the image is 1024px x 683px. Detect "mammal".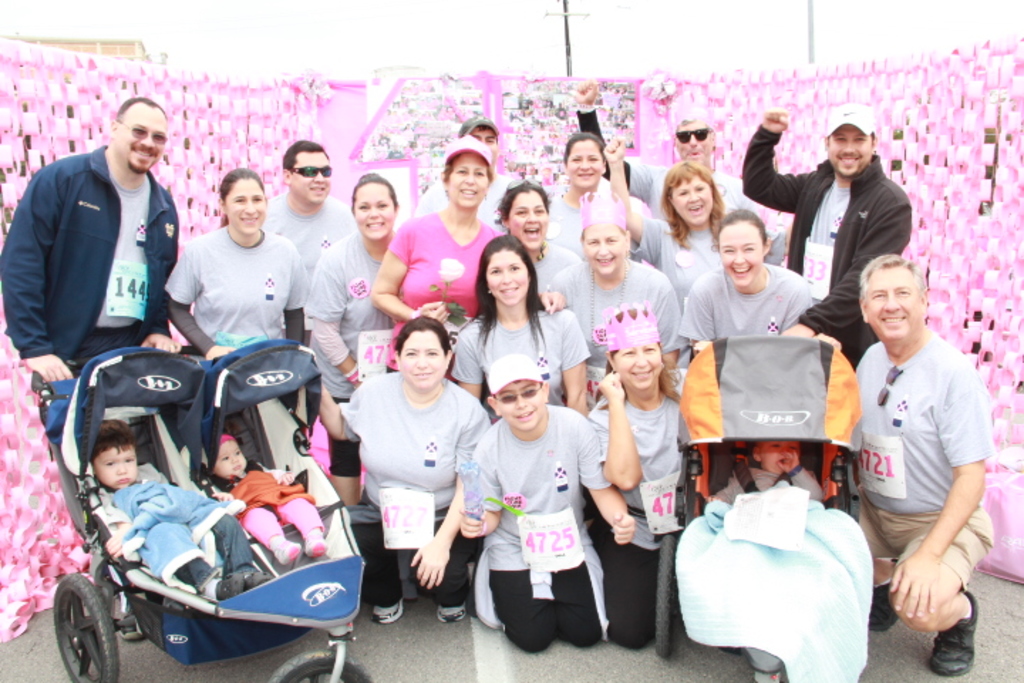
Detection: select_region(567, 78, 765, 269).
